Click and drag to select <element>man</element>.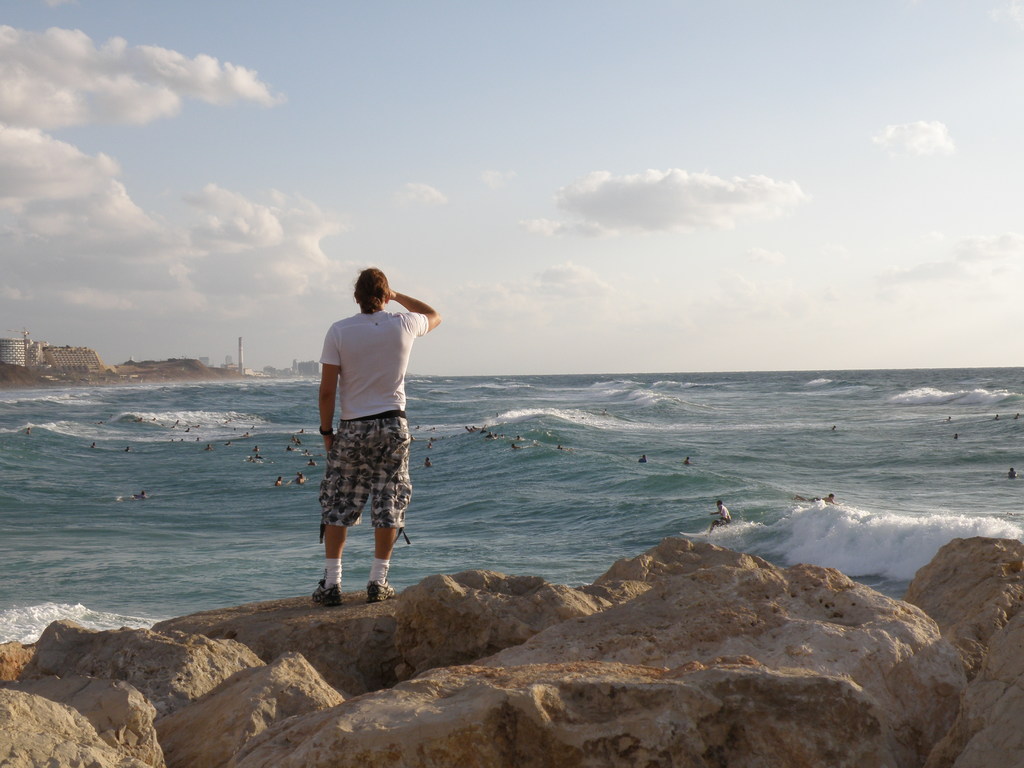
Selection: locate(946, 416, 954, 420).
